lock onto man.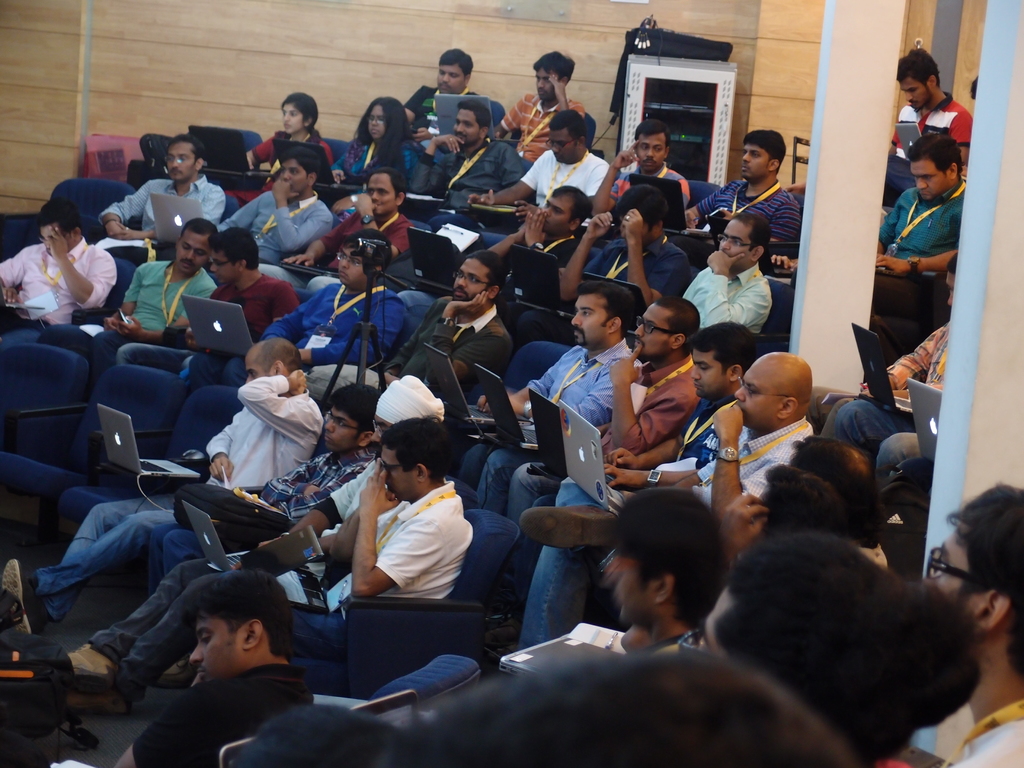
Locked: left=829, top=257, right=956, bottom=498.
